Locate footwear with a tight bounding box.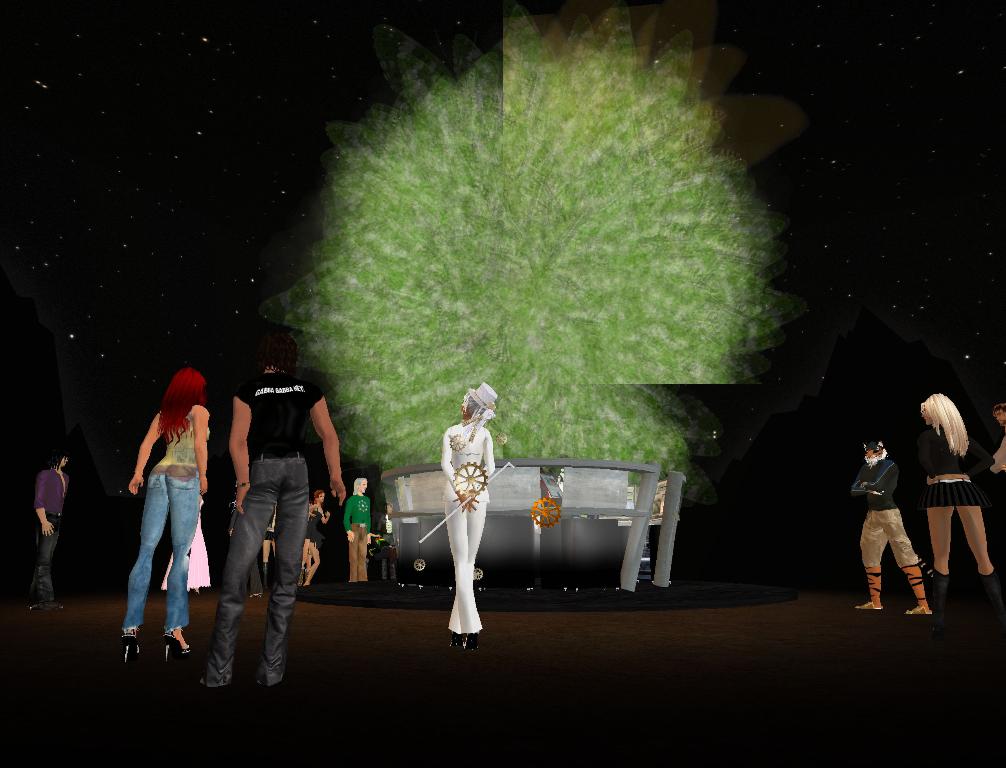
box(27, 599, 43, 613).
